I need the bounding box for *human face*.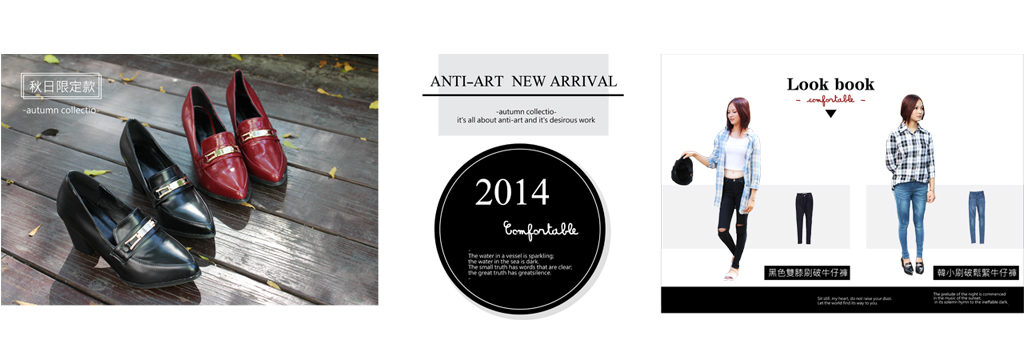
Here it is: locate(726, 102, 743, 127).
